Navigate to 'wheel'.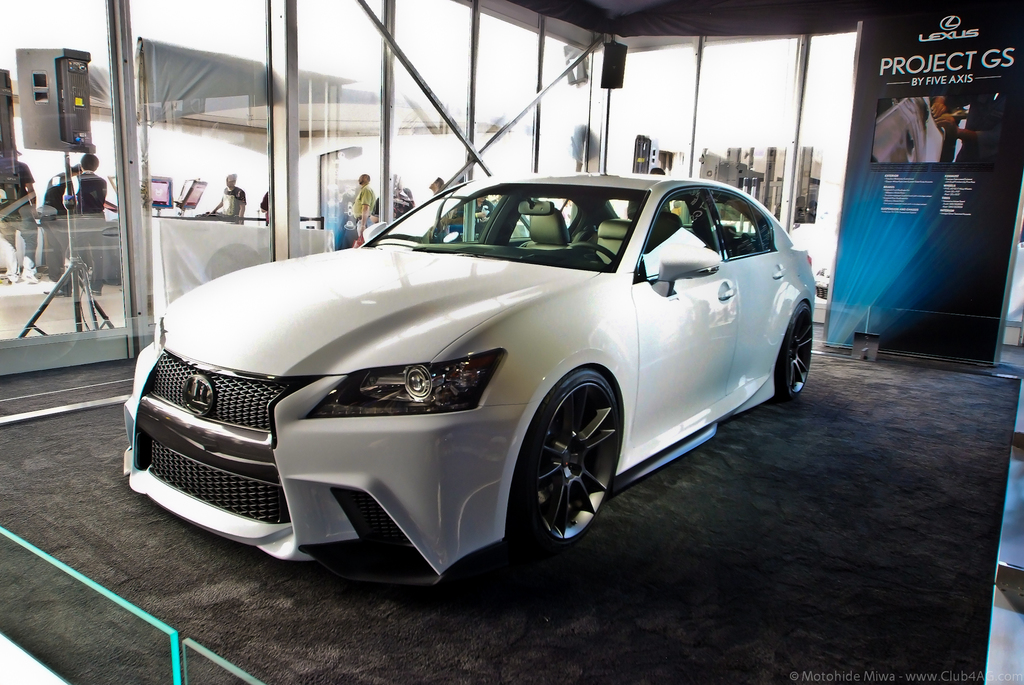
Navigation target: 524:378:620:562.
